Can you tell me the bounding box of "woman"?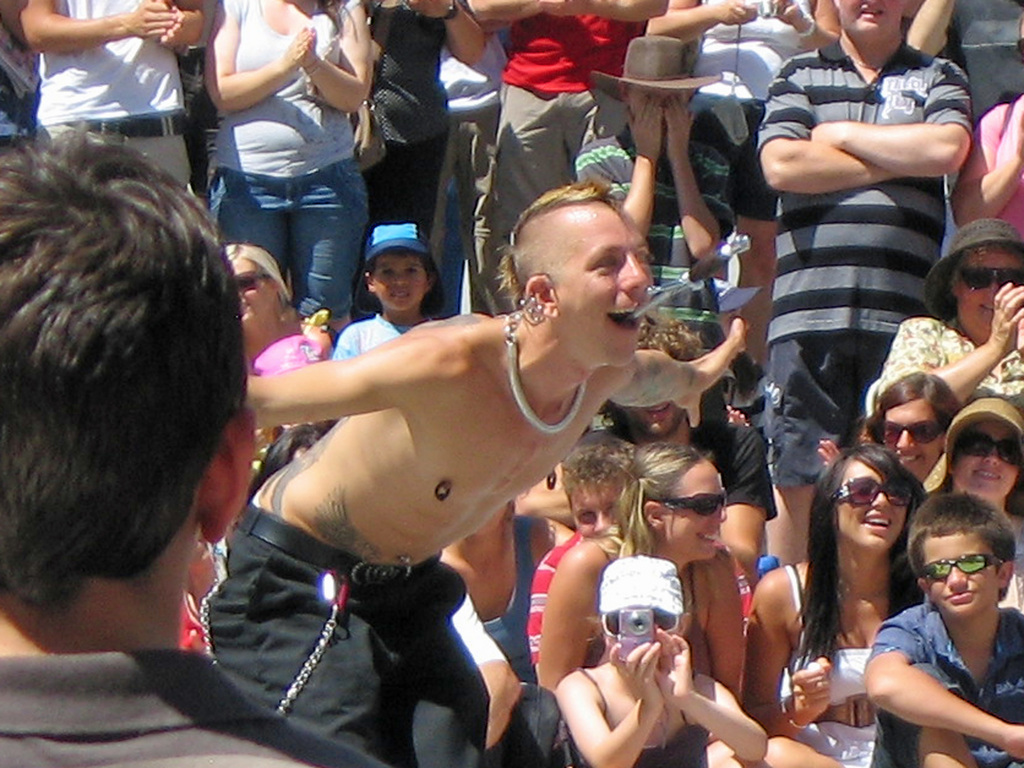
[862,378,959,480].
